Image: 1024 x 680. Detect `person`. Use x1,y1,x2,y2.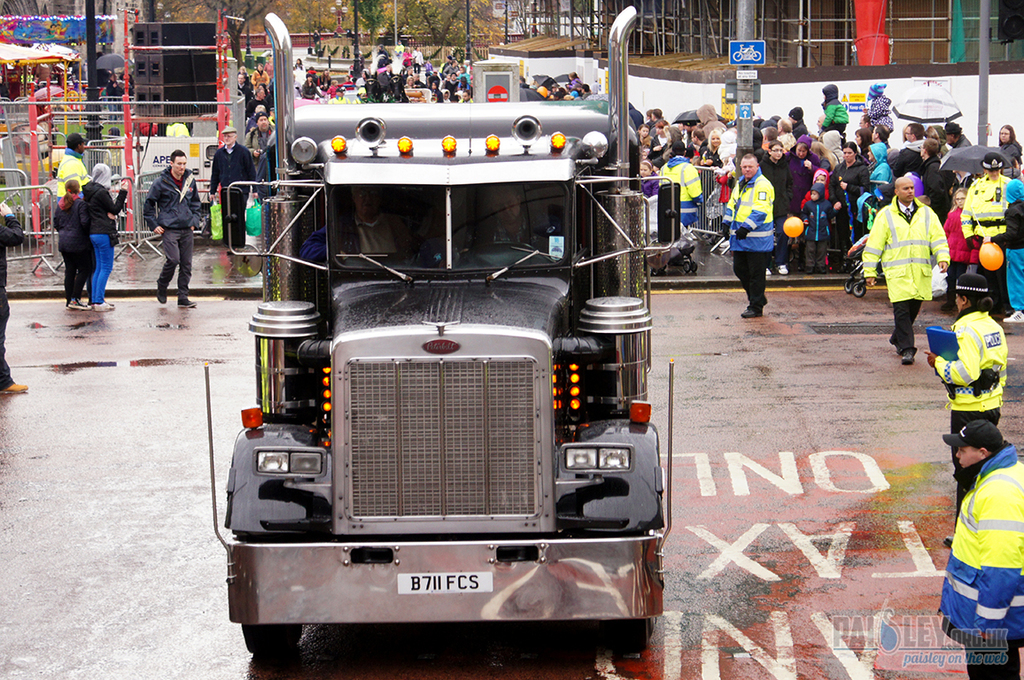
935,417,1023,679.
